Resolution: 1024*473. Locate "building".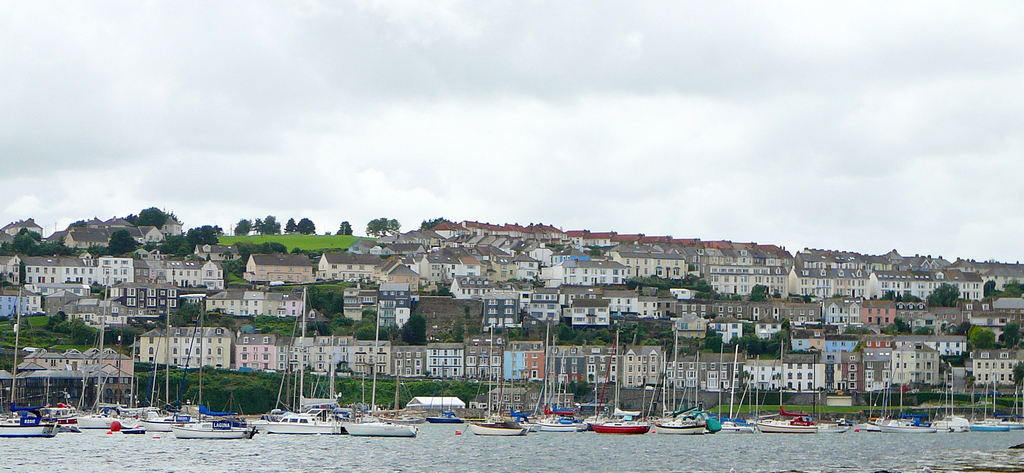
{"x1": 703, "y1": 264, "x2": 788, "y2": 297}.
